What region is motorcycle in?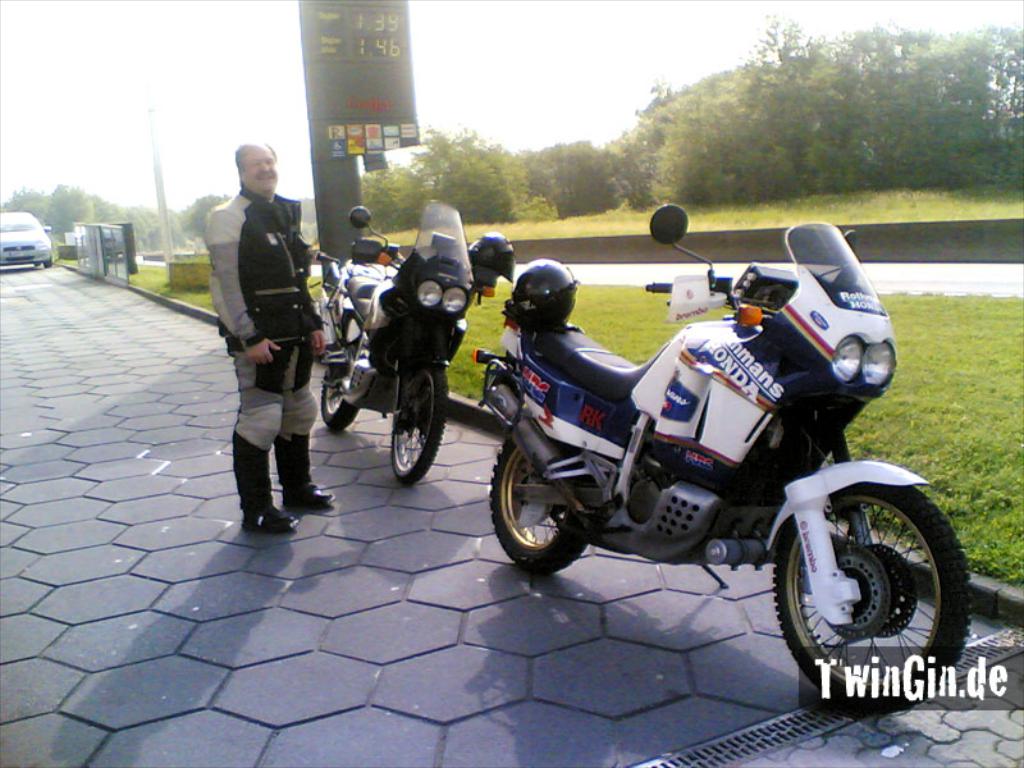
490/221/960/700.
